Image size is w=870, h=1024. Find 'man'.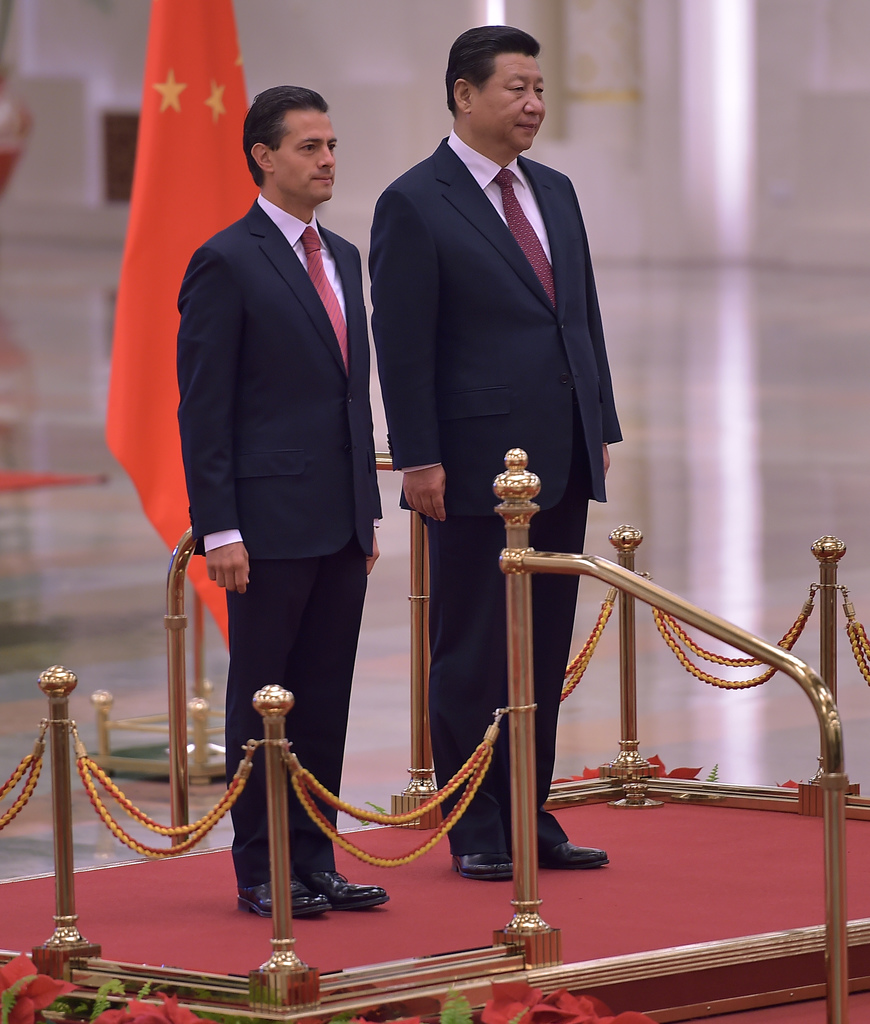
box(156, 44, 402, 853).
